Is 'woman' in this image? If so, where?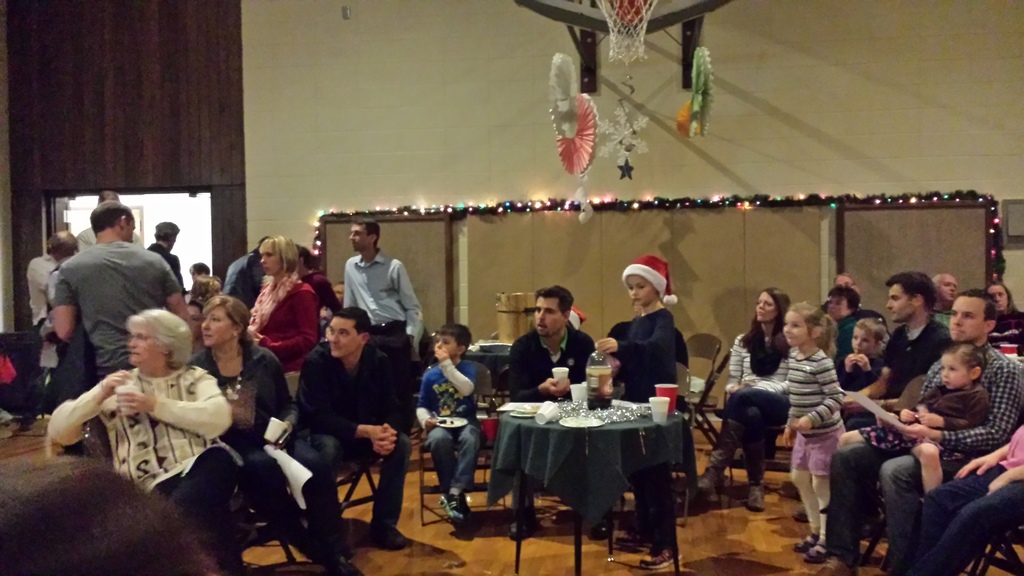
Yes, at [left=244, top=238, right=318, bottom=377].
